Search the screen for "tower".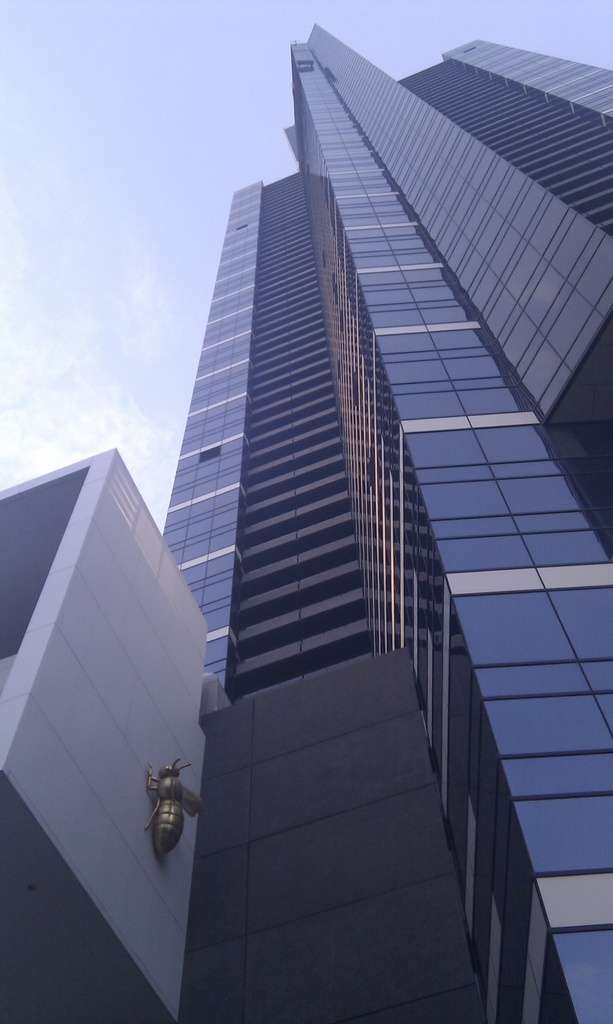
Found at 157:22:612:1023.
